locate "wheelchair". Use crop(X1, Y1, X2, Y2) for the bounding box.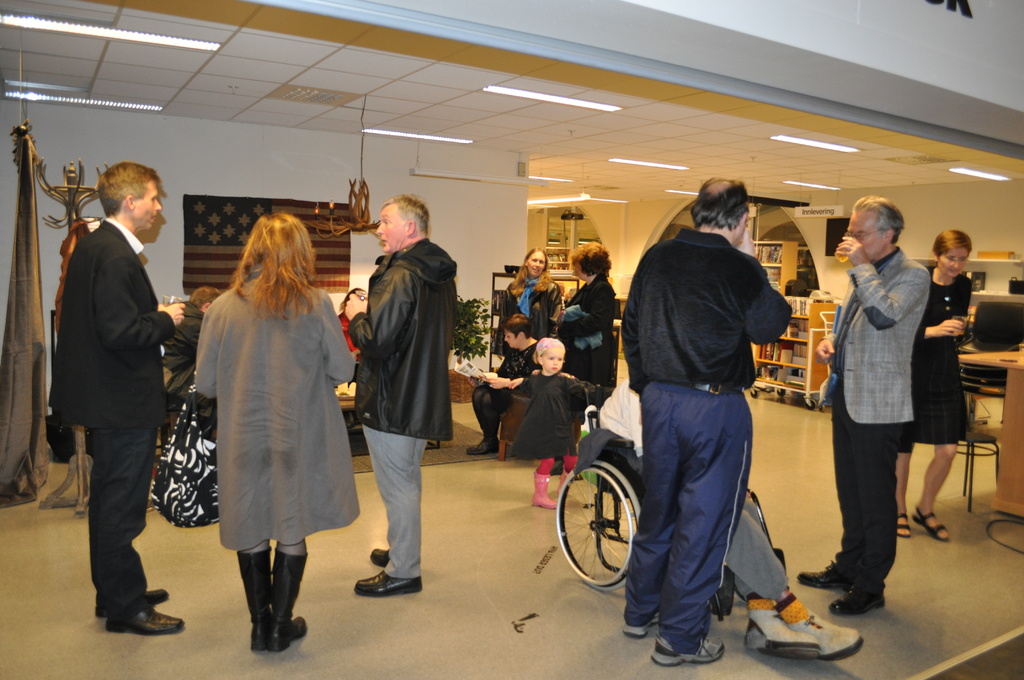
crop(553, 355, 789, 654).
